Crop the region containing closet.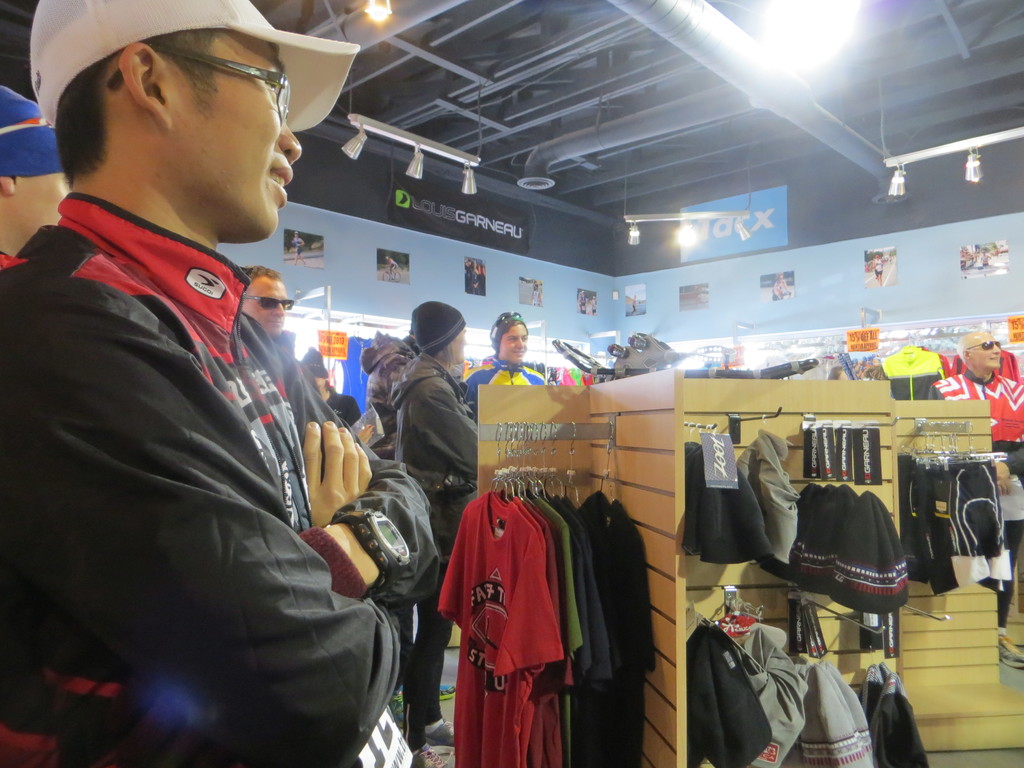
Crop region: 730/429/796/573.
